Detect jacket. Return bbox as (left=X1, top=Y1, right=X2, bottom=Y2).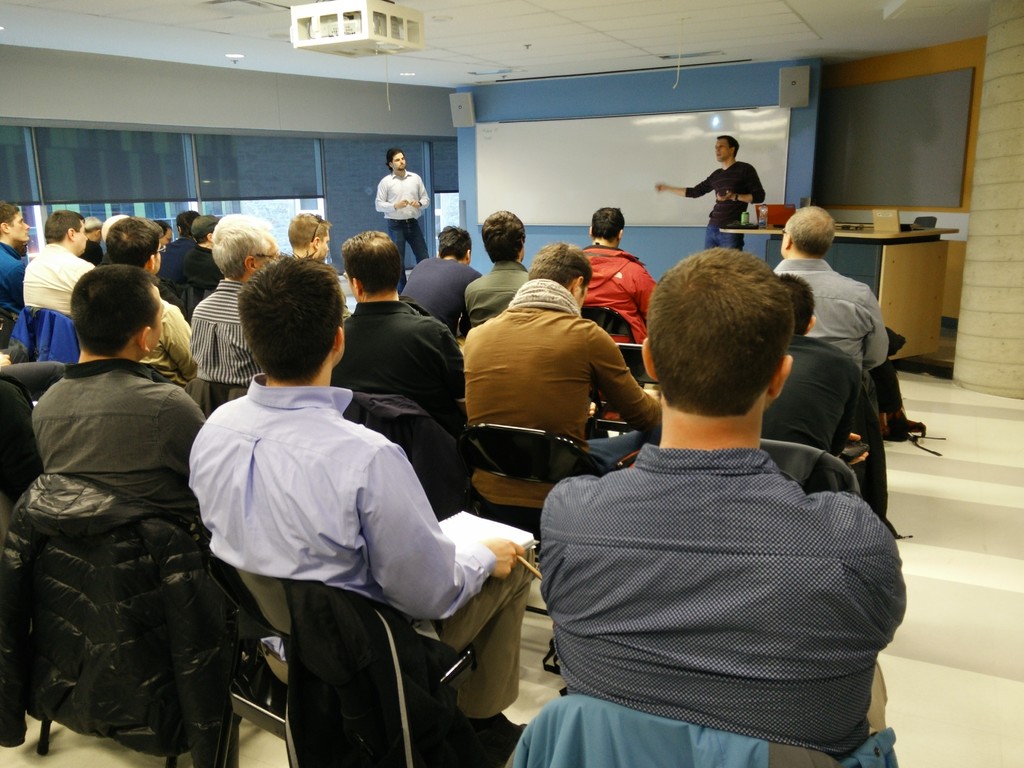
(left=579, top=245, right=657, bottom=345).
